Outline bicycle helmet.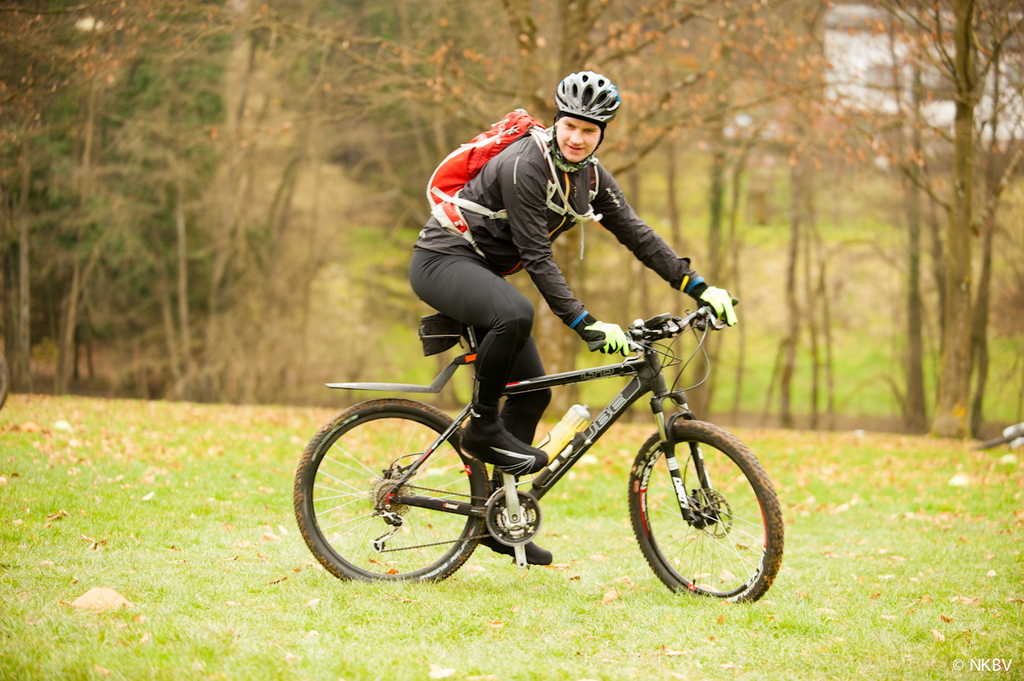
Outline: 559 71 619 121.
